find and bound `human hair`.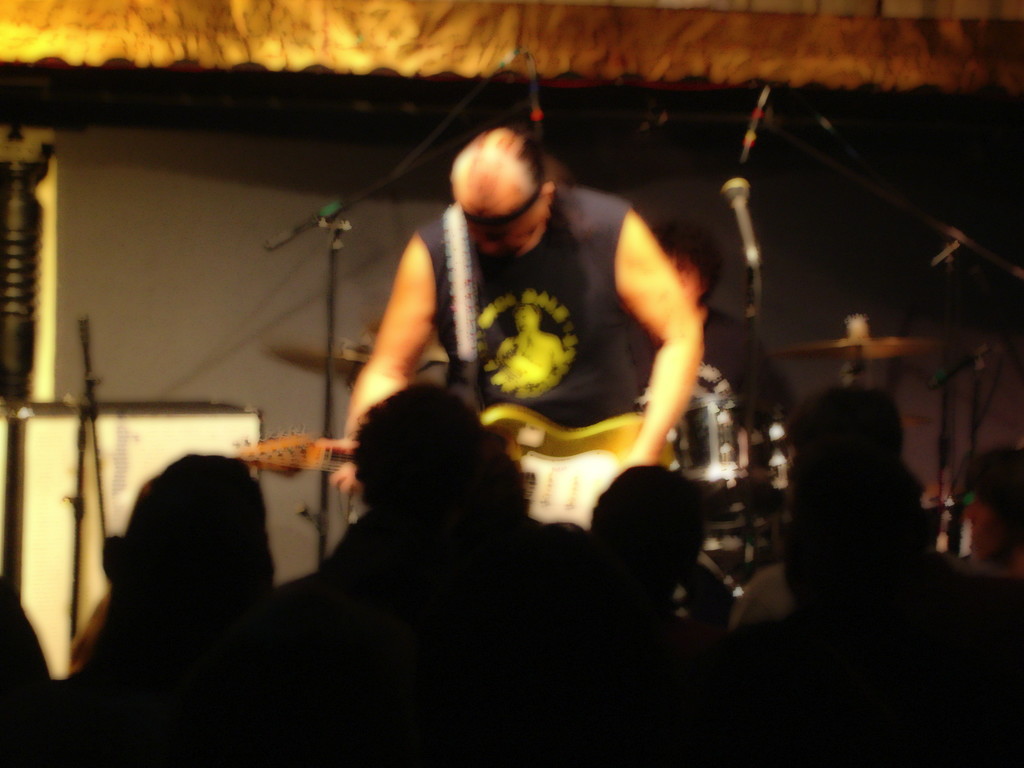
Bound: x1=447 y1=124 x2=547 y2=216.
